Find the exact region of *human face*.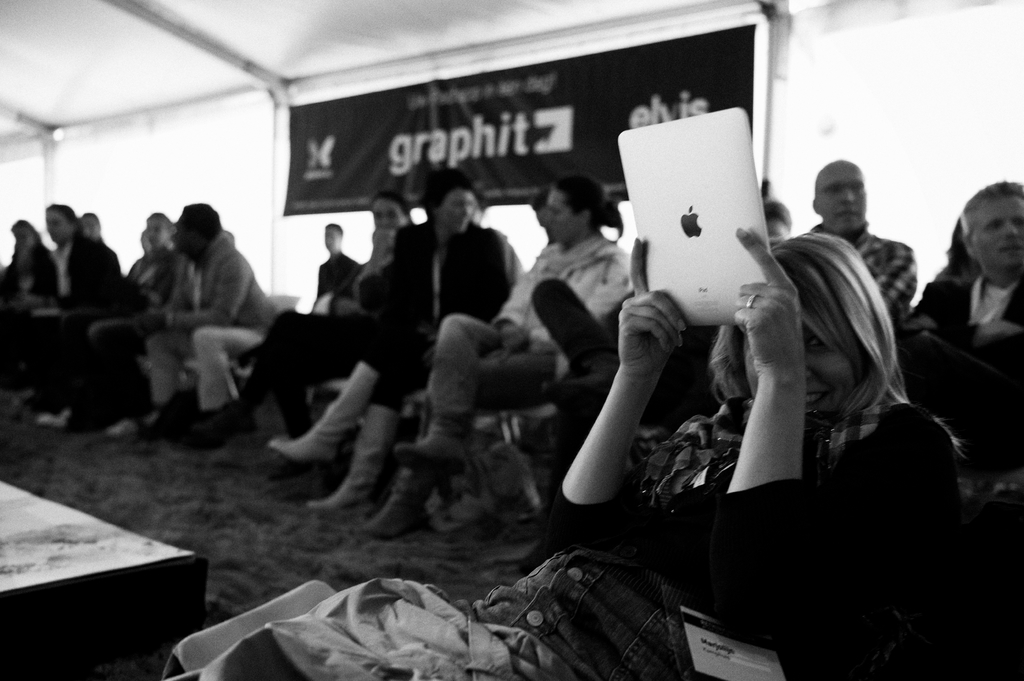
Exact region: 323/225/340/249.
